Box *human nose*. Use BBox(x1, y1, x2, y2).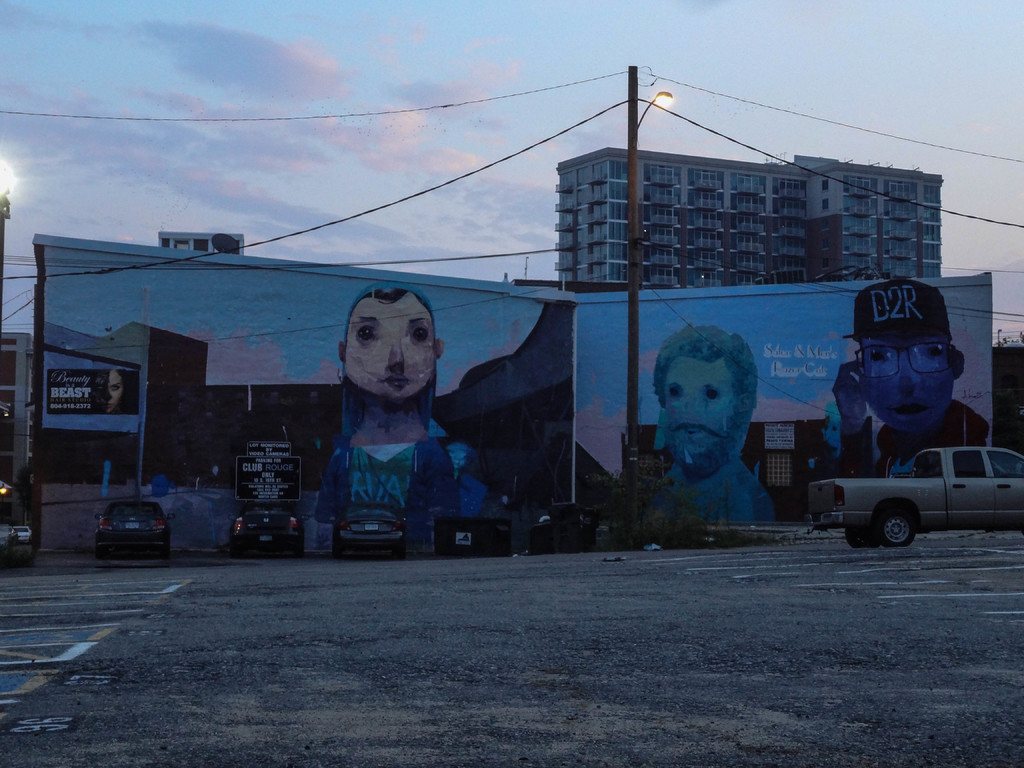
BBox(888, 359, 922, 396).
